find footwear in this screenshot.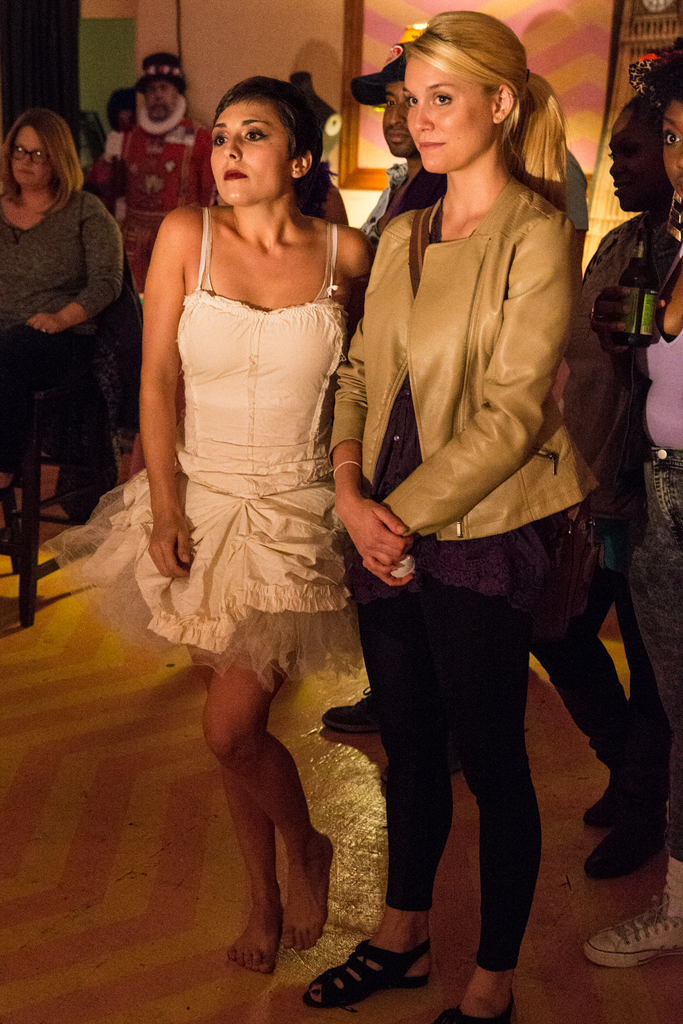
The bounding box for footwear is left=437, top=1009, right=525, bottom=1023.
